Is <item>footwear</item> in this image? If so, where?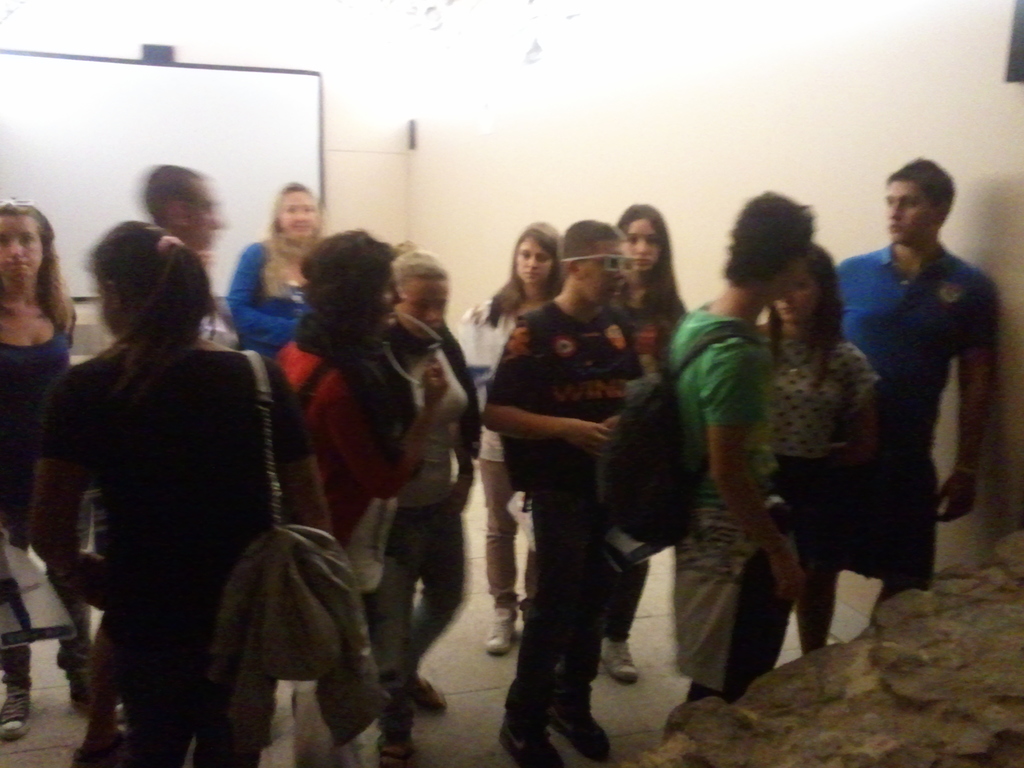
Yes, at Rect(410, 667, 442, 707).
